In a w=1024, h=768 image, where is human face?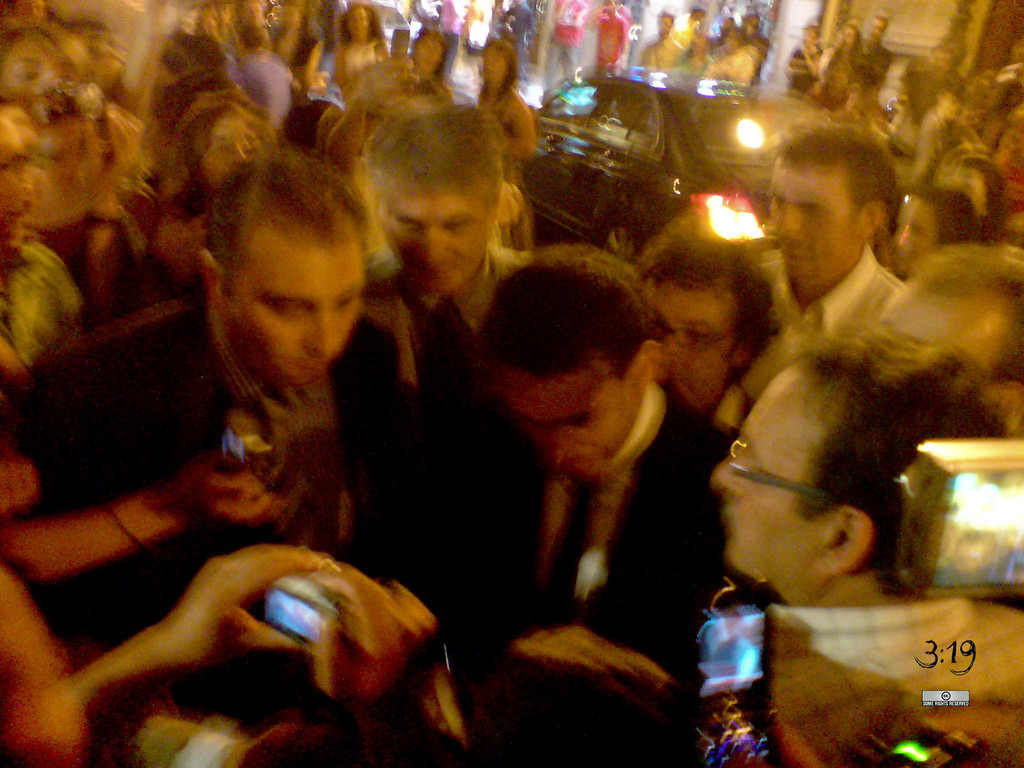
l=644, t=281, r=737, b=413.
